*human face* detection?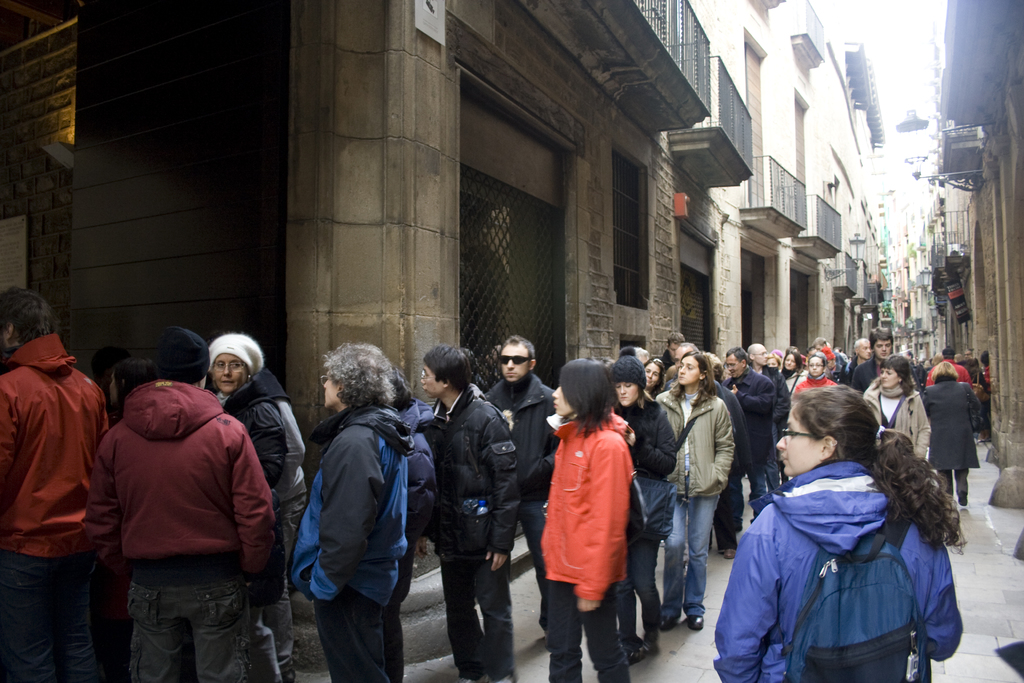
(879, 365, 899, 390)
